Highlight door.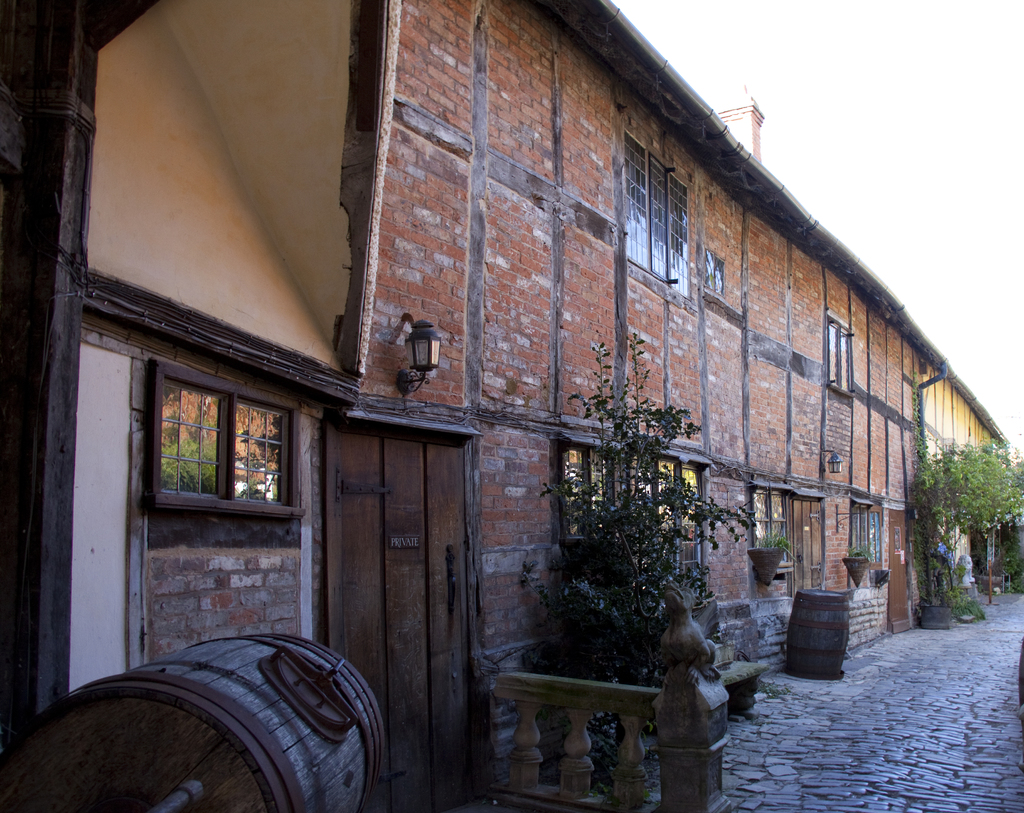
Highlighted region: 793:498:822:593.
